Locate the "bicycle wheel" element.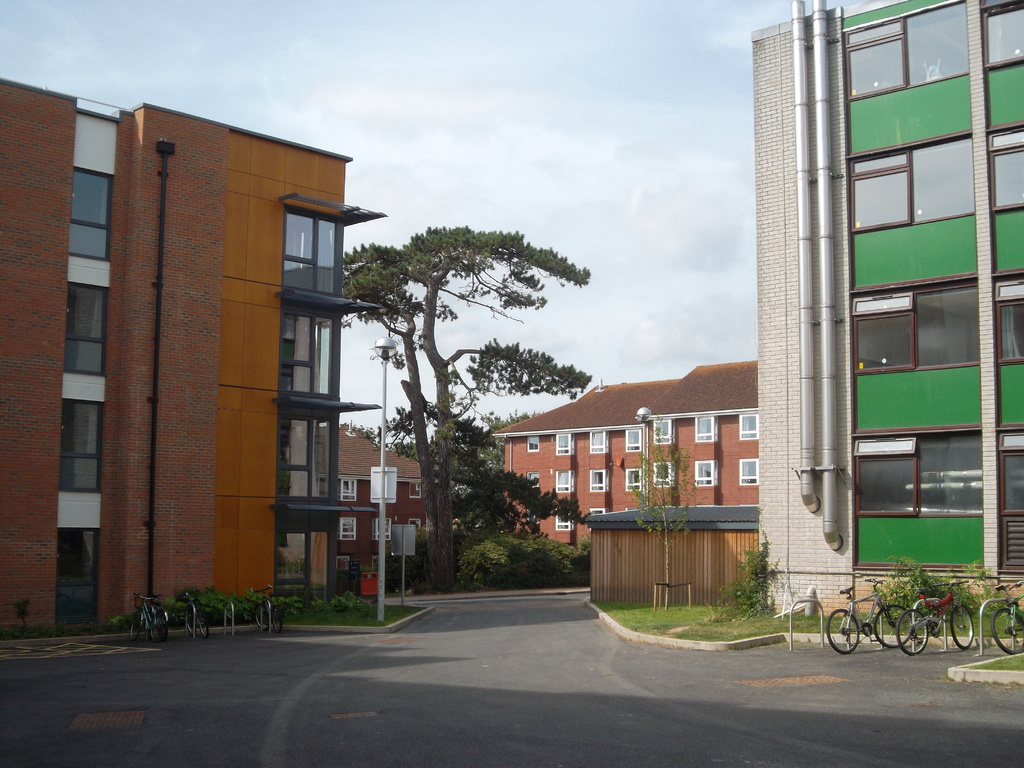
Element bbox: locate(132, 605, 142, 639).
